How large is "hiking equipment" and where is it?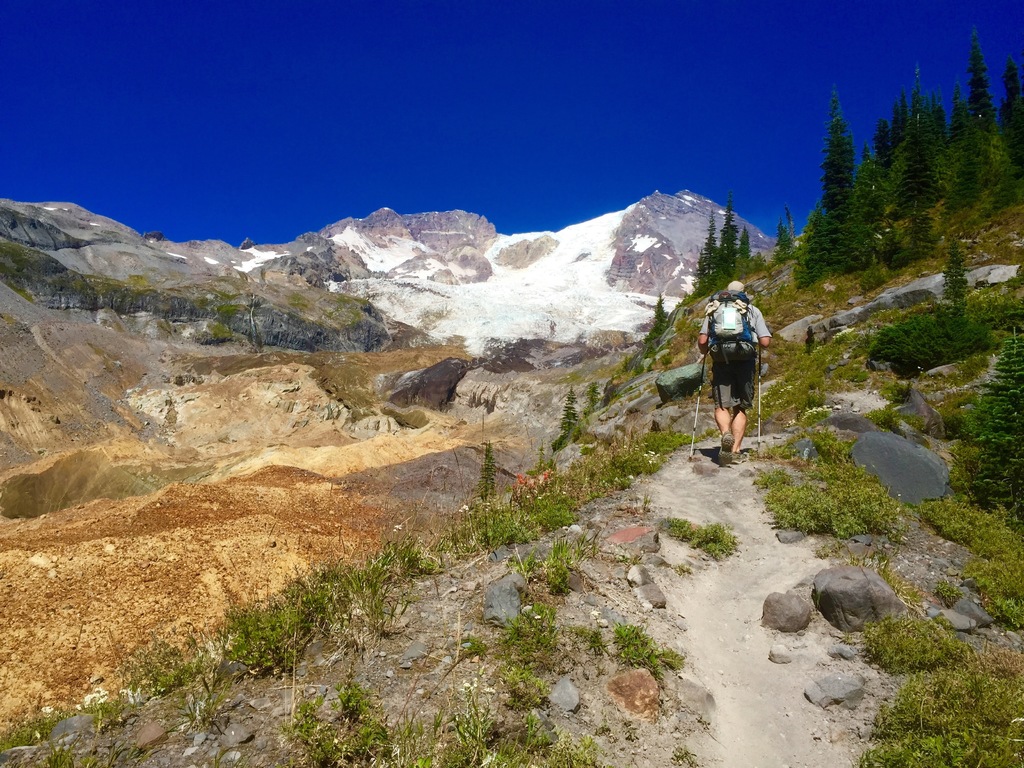
Bounding box: <bbox>700, 291, 764, 362</bbox>.
